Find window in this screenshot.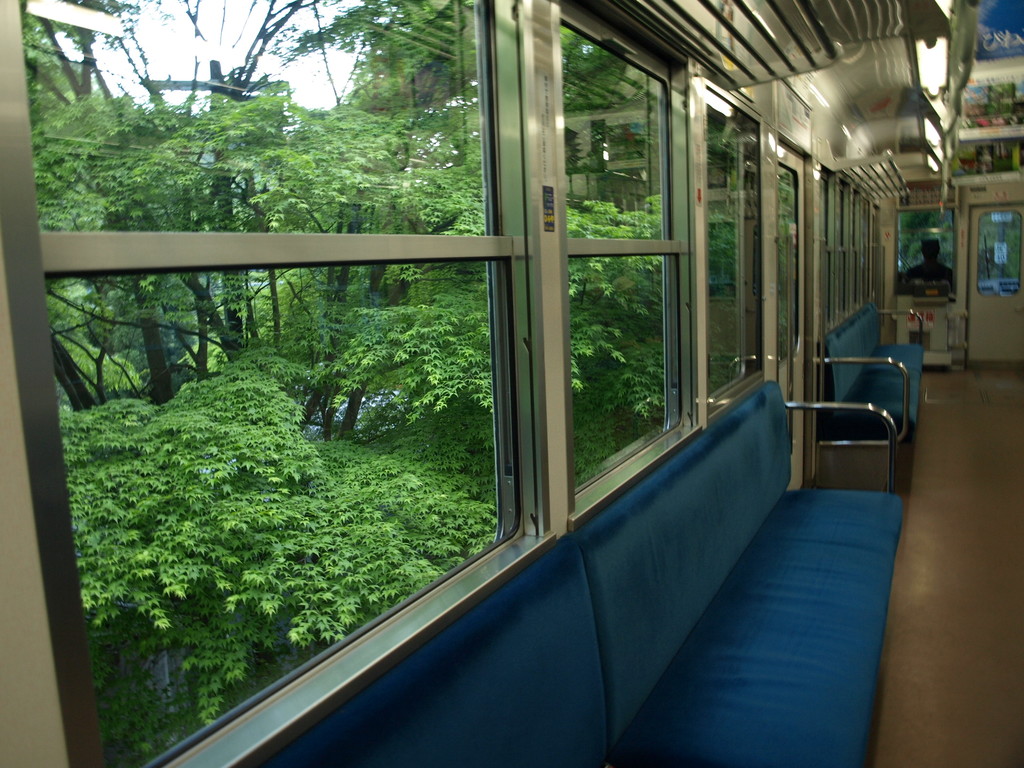
The bounding box for window is 0/0/515/767.
